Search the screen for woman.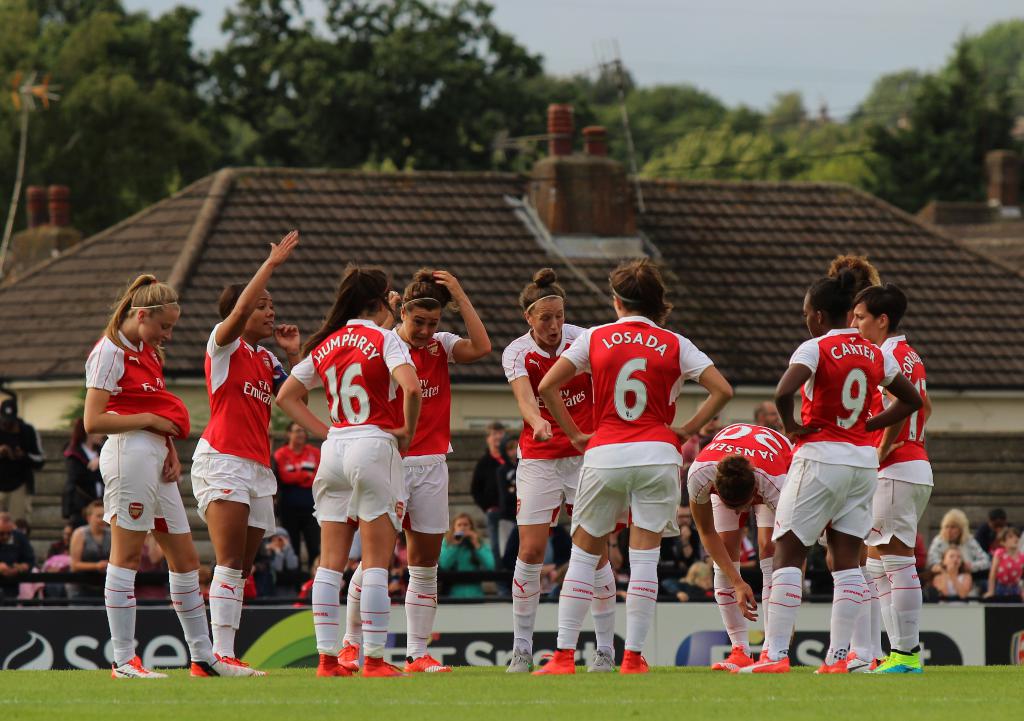
Found at 275 422 327 492.
